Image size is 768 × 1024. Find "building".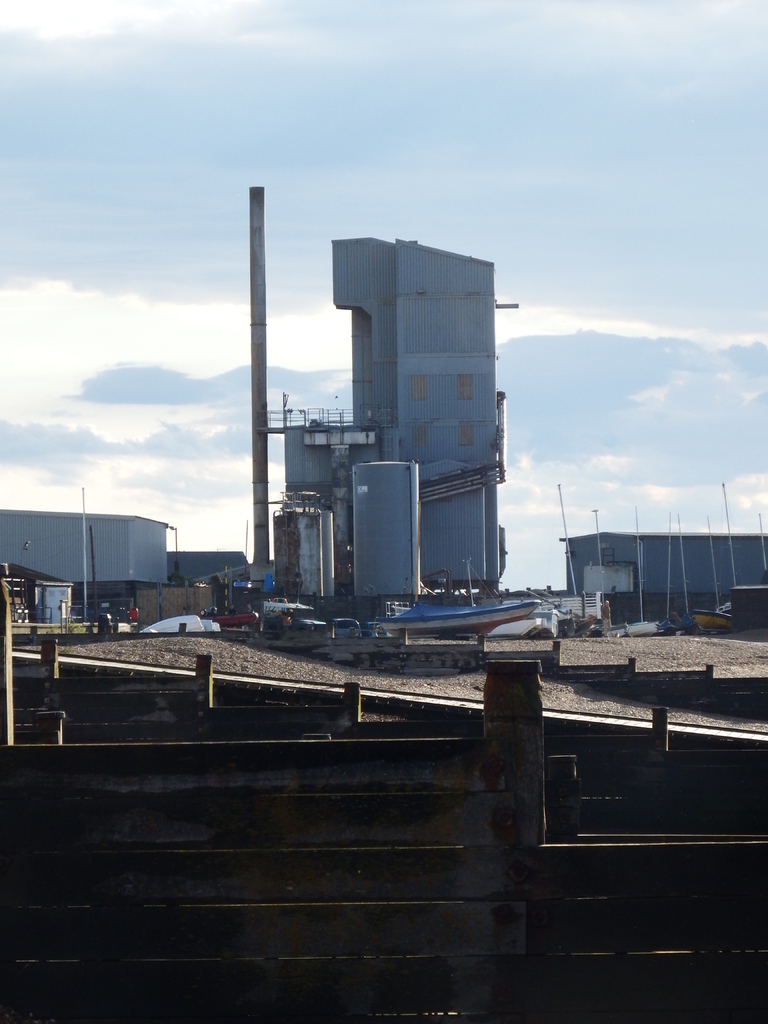
(x1=167, y1=550, x2=250, y2=585).
